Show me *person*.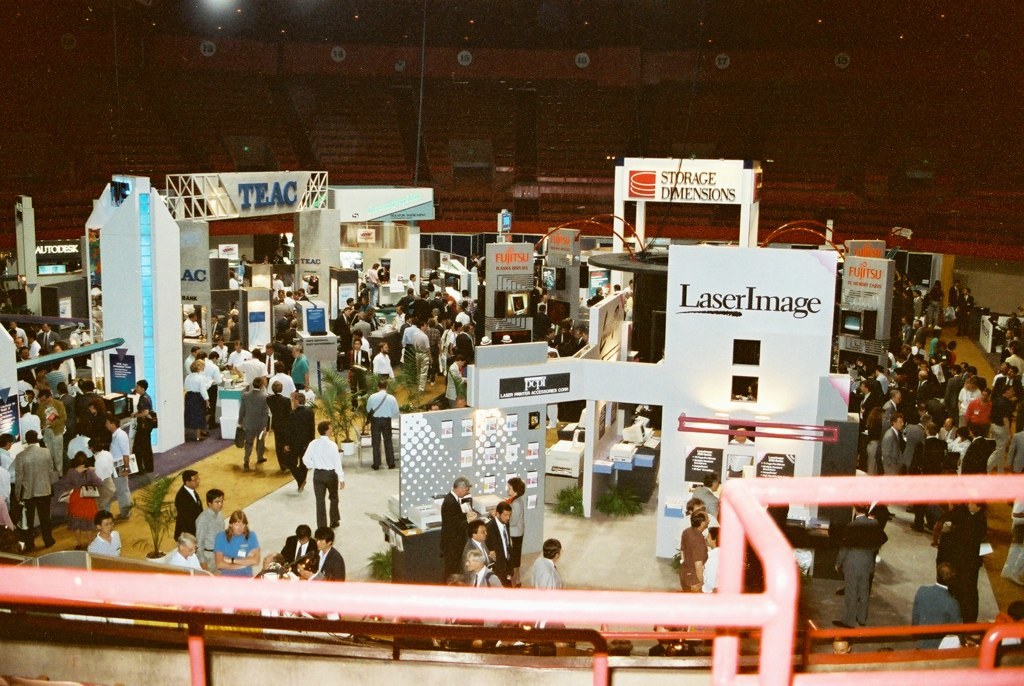
*person* is here: 959:379:981:419.
